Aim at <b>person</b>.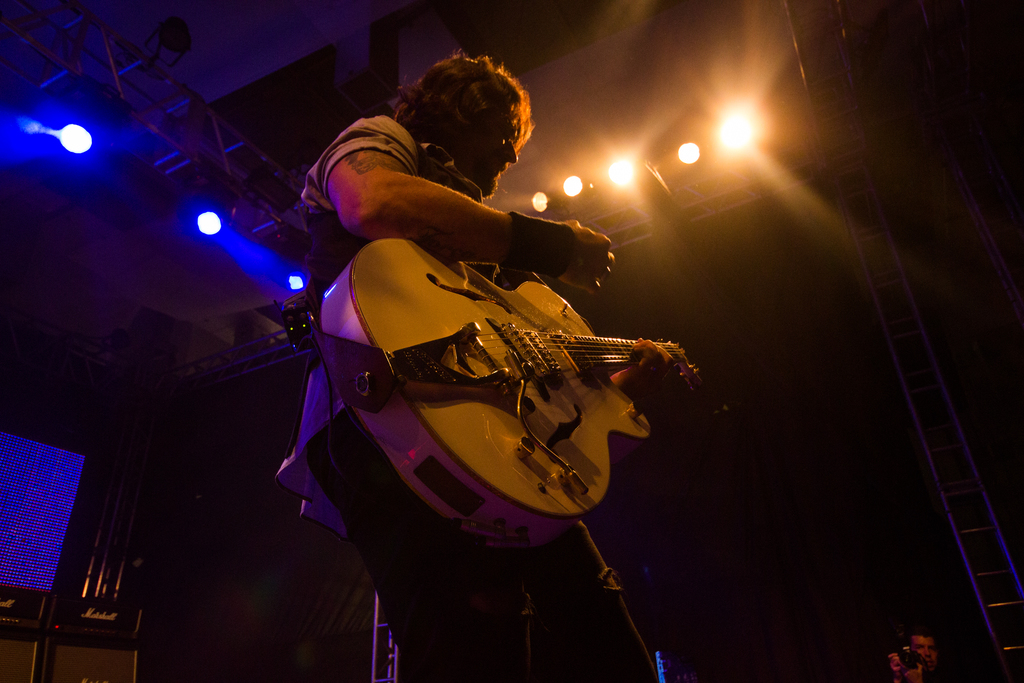
Aimed at [x1=889, y1=627, x2=940, y2=682].
